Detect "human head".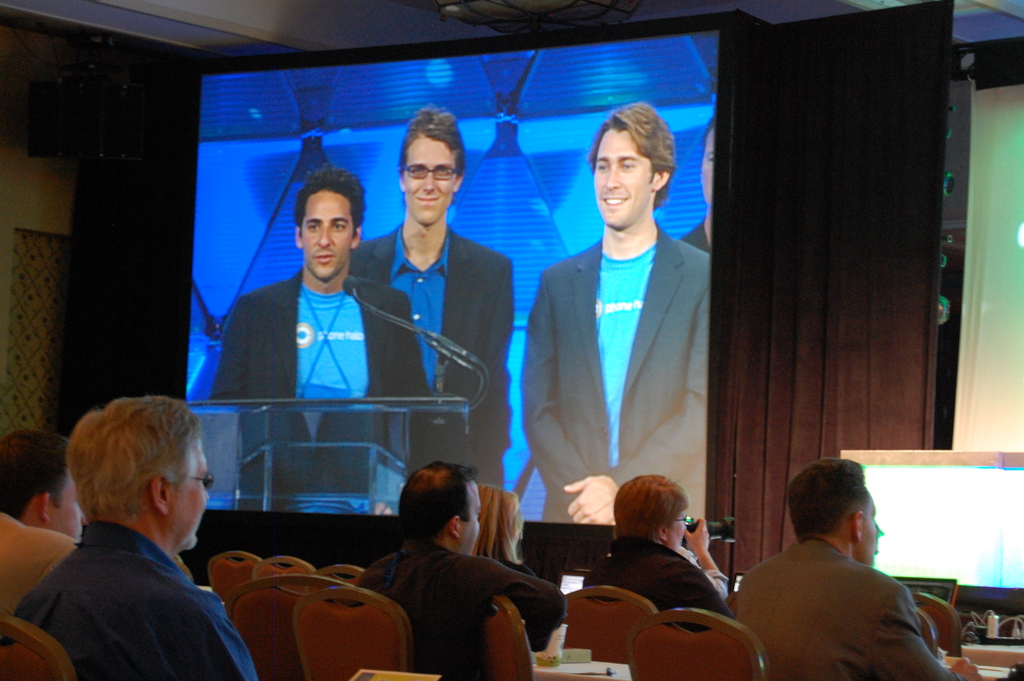
Detected at x1=0 y1=425 x2=86 y2=545.
